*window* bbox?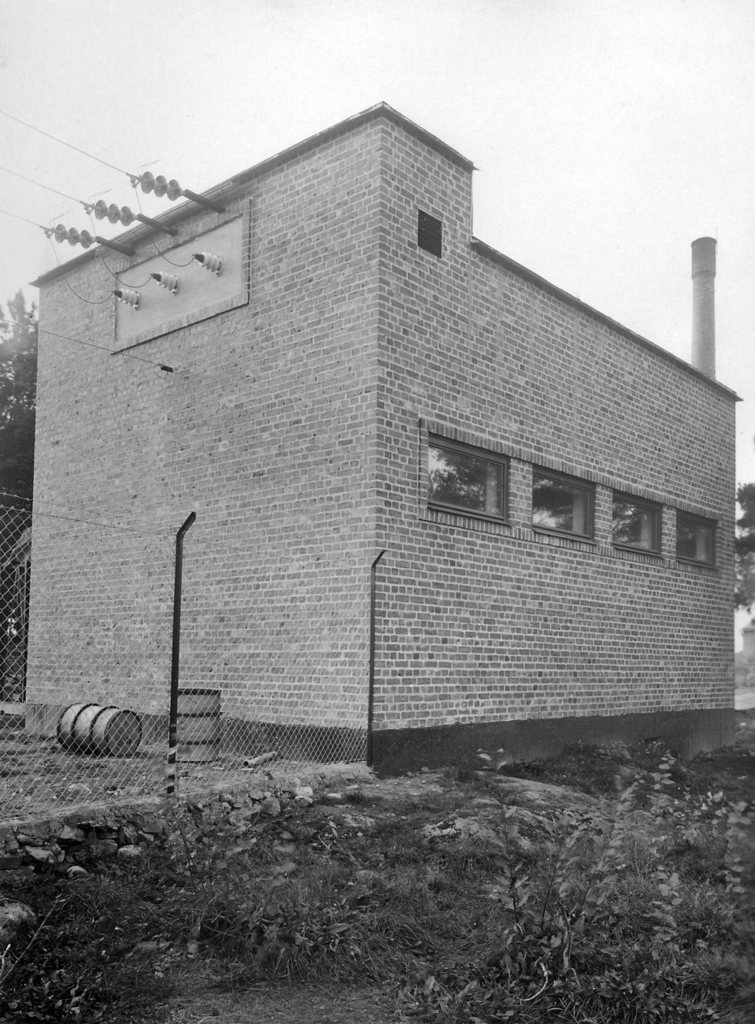
431, 429, 542, 514
